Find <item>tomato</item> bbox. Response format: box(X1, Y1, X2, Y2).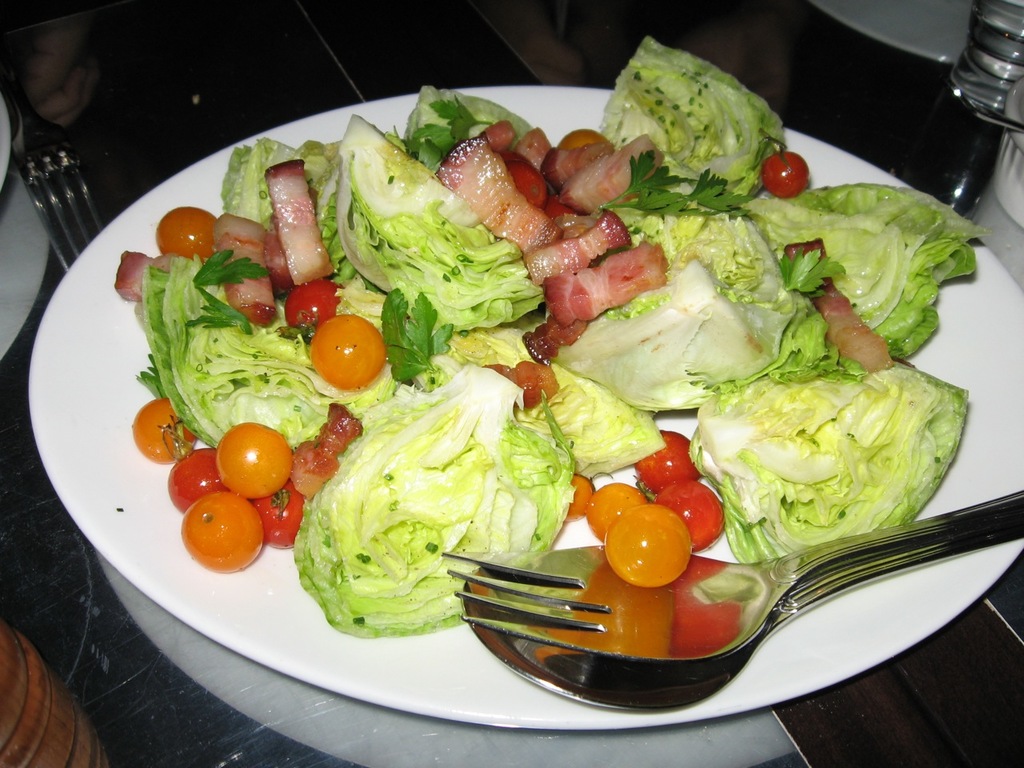
box(261, 487, 310, 546).
